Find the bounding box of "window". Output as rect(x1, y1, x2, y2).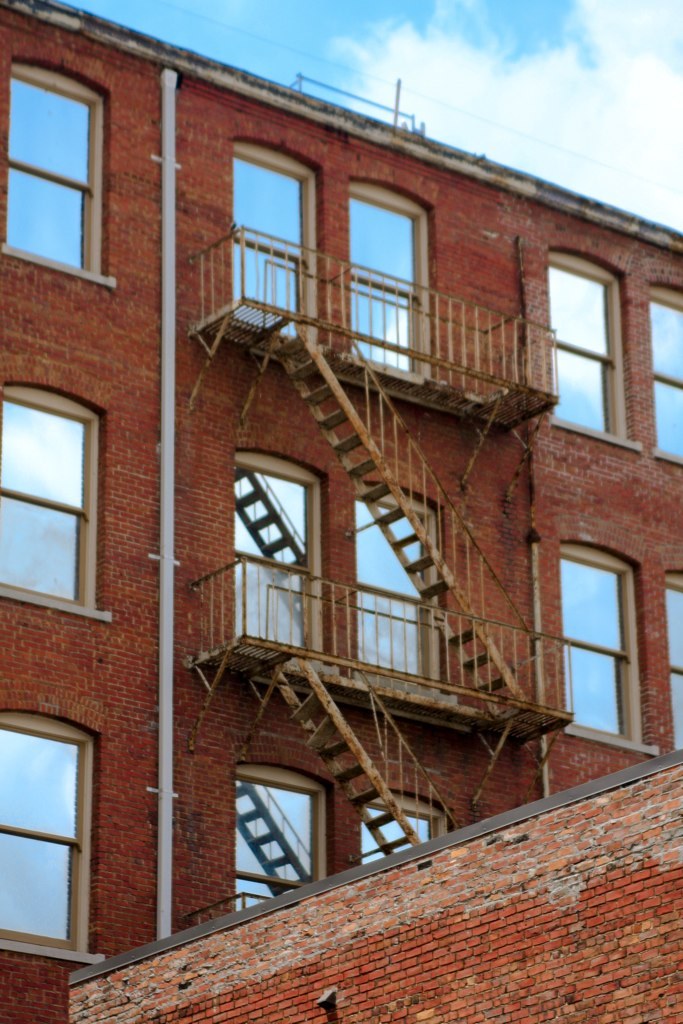
rect(224, 777, 328, 909).
